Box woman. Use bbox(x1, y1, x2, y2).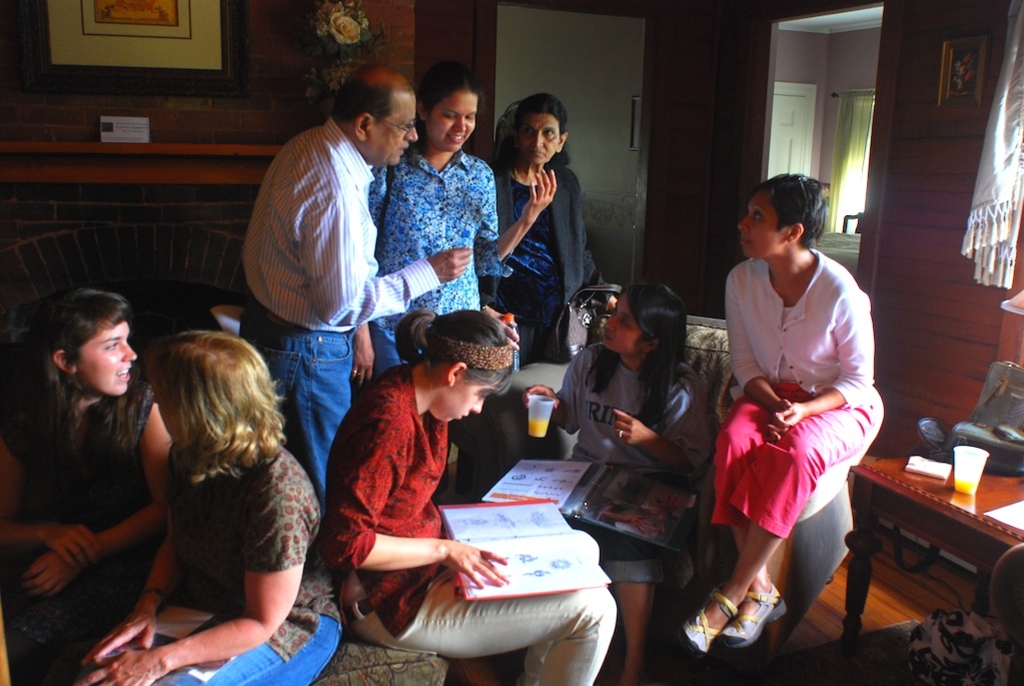
bbox(700, 168, 888, 649).
